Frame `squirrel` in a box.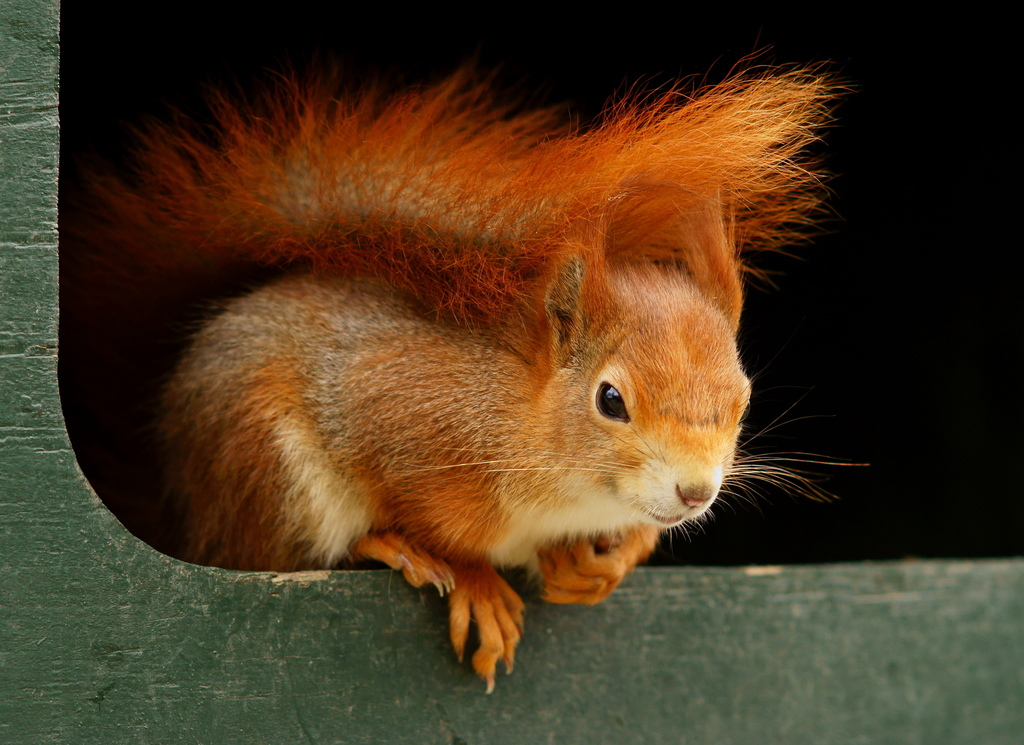
l=64, t=47, r=871, b=694.
